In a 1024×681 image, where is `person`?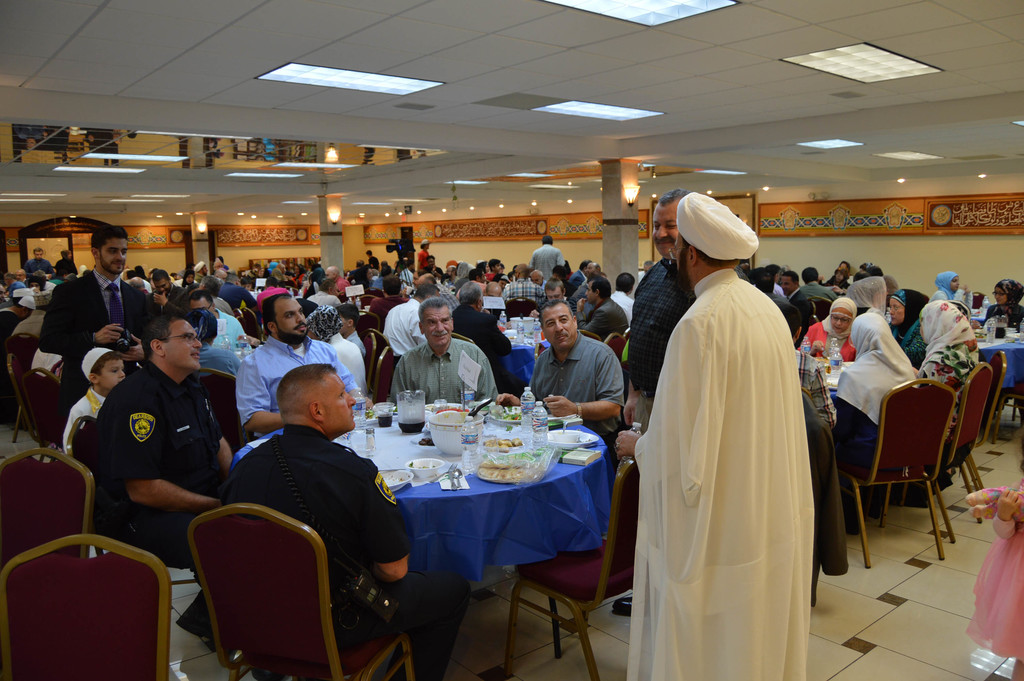
830,324,918,506.
